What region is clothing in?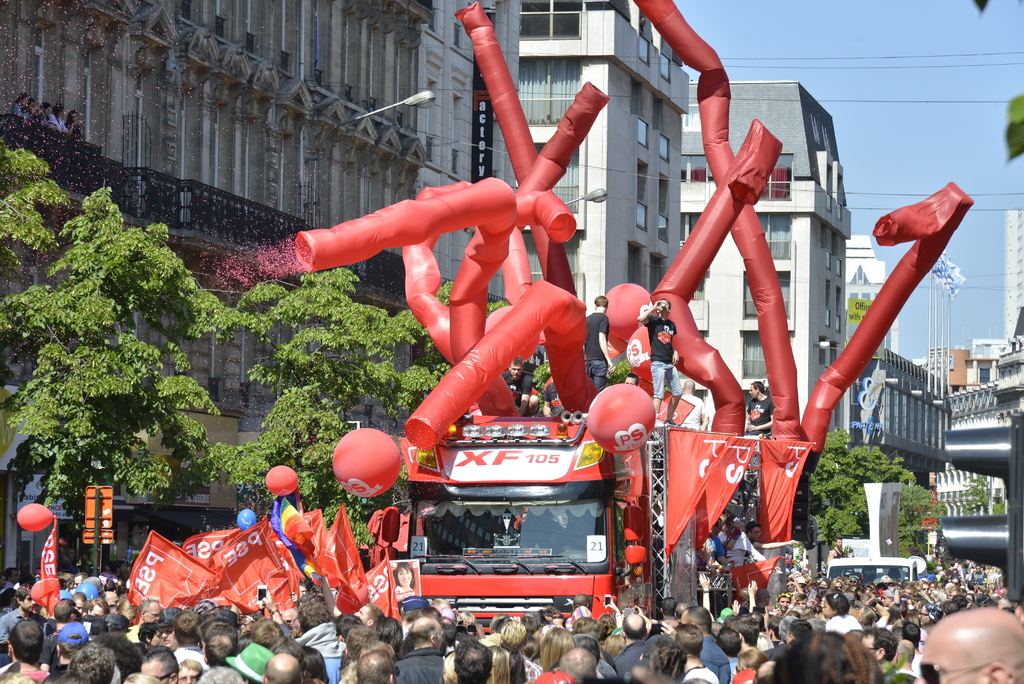
738 397 781 443.
